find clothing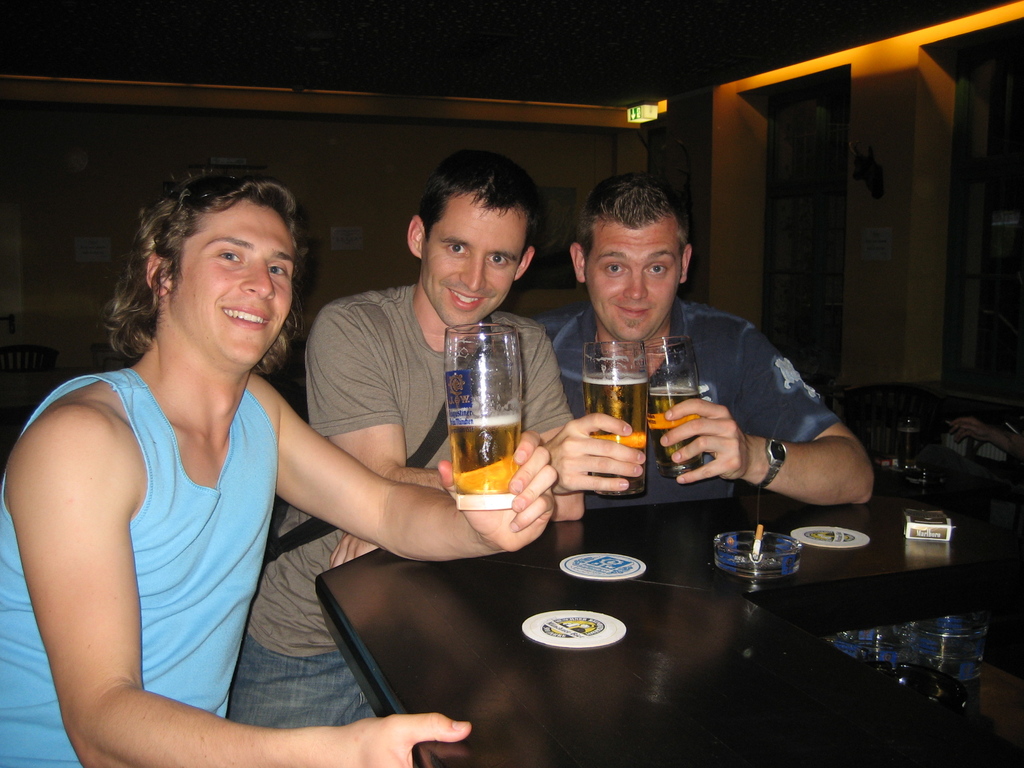
(0,374,282,767)
